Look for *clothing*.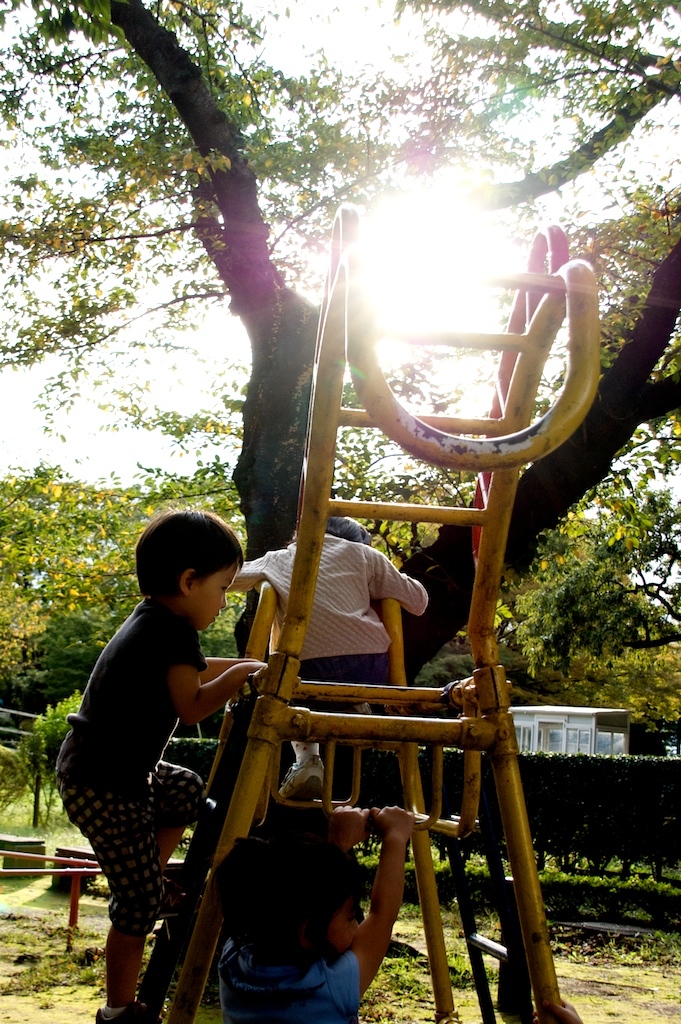
Found: rect(212, 951, 368, 1023).
